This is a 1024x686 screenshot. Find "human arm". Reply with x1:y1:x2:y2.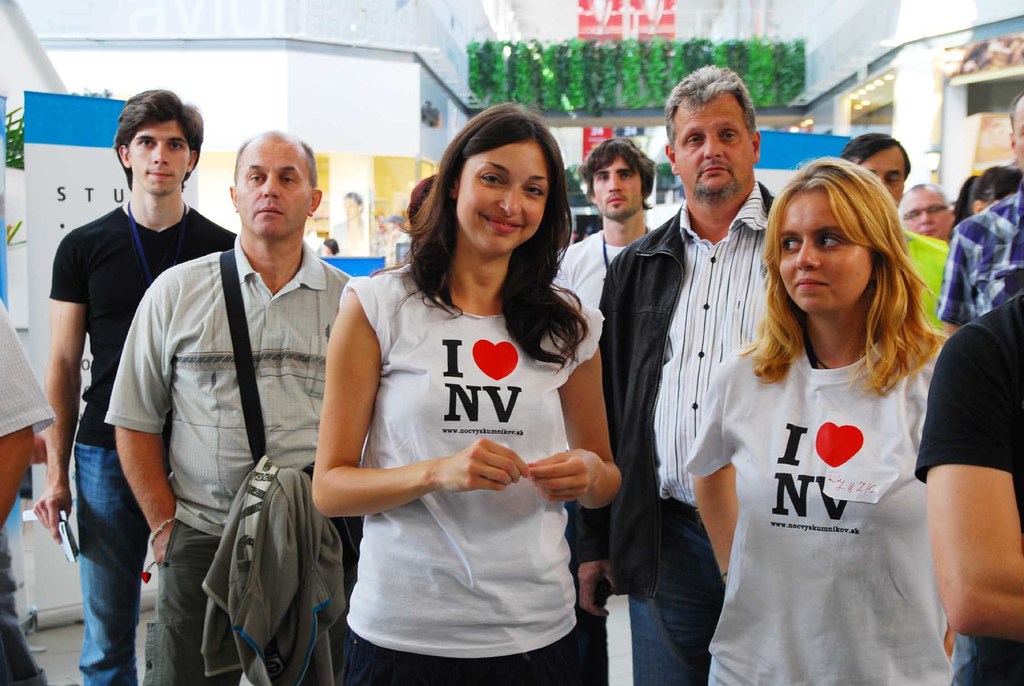
0:263:45:571.
